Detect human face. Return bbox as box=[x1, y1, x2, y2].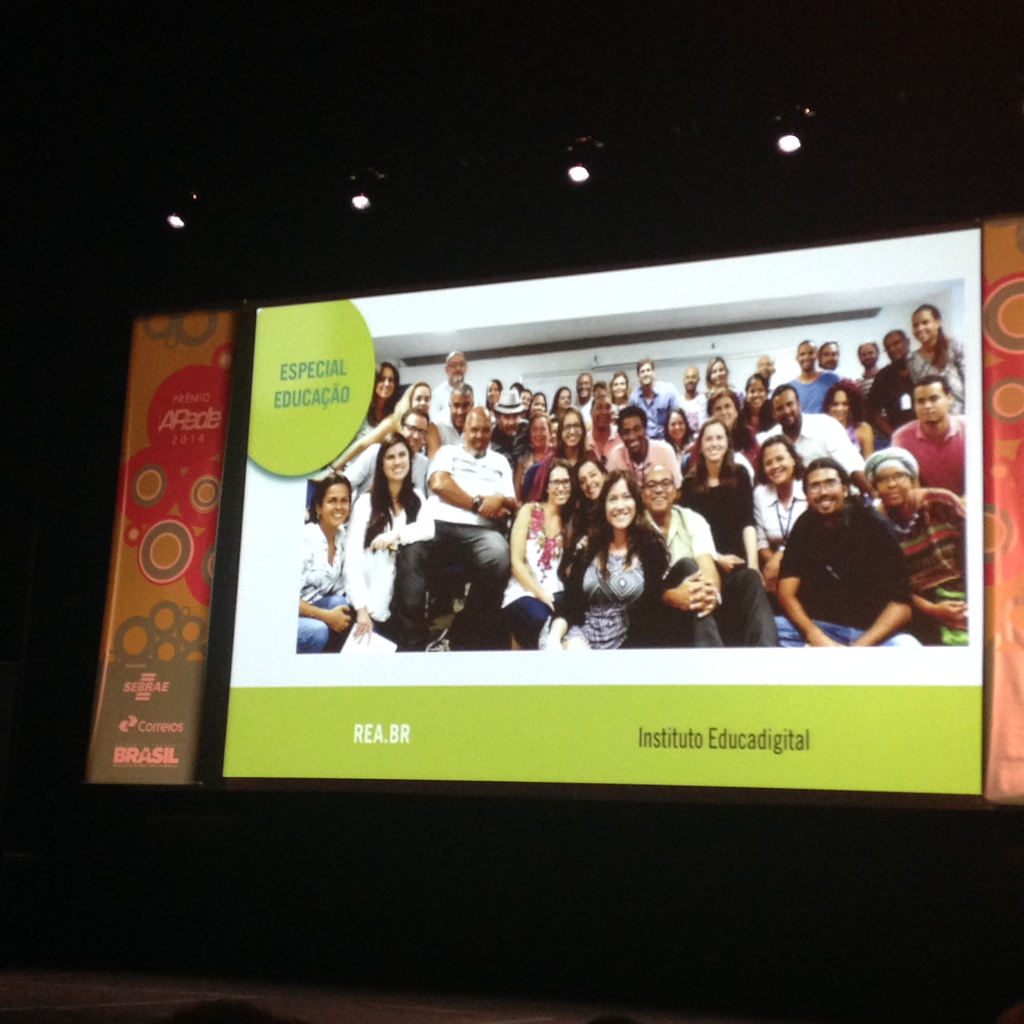
box=[682, 365, 701, 396].
